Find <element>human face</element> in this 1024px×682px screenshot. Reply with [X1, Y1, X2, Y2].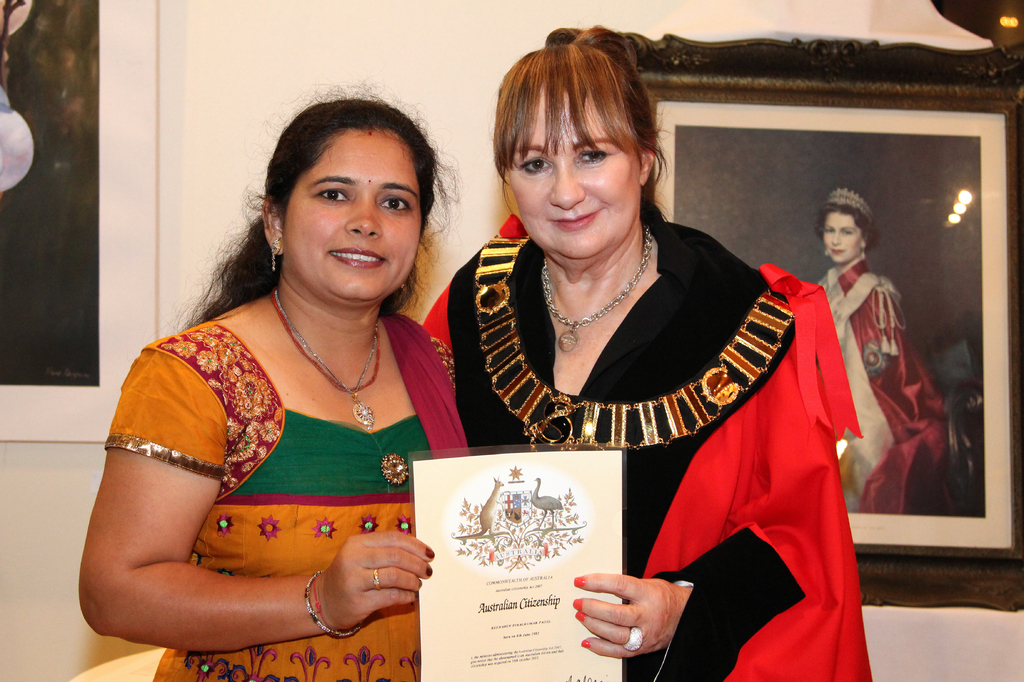
[824, 212, 863, 266].
